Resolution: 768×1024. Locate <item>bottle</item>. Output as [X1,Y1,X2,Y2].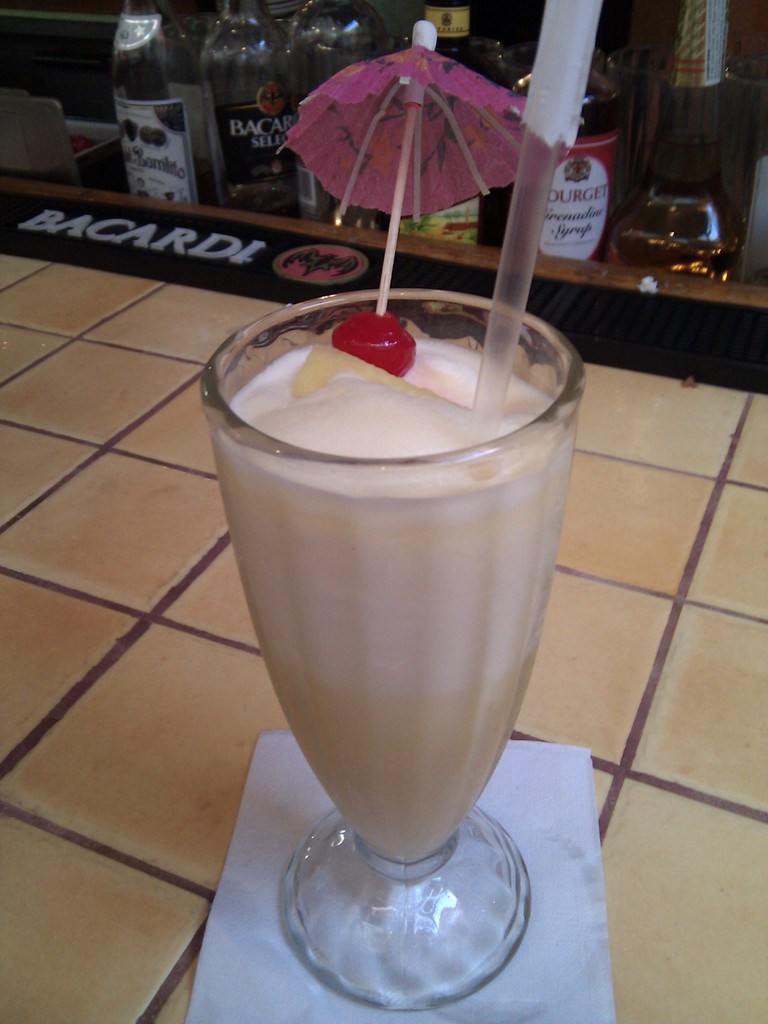
[110,0,215,210].
